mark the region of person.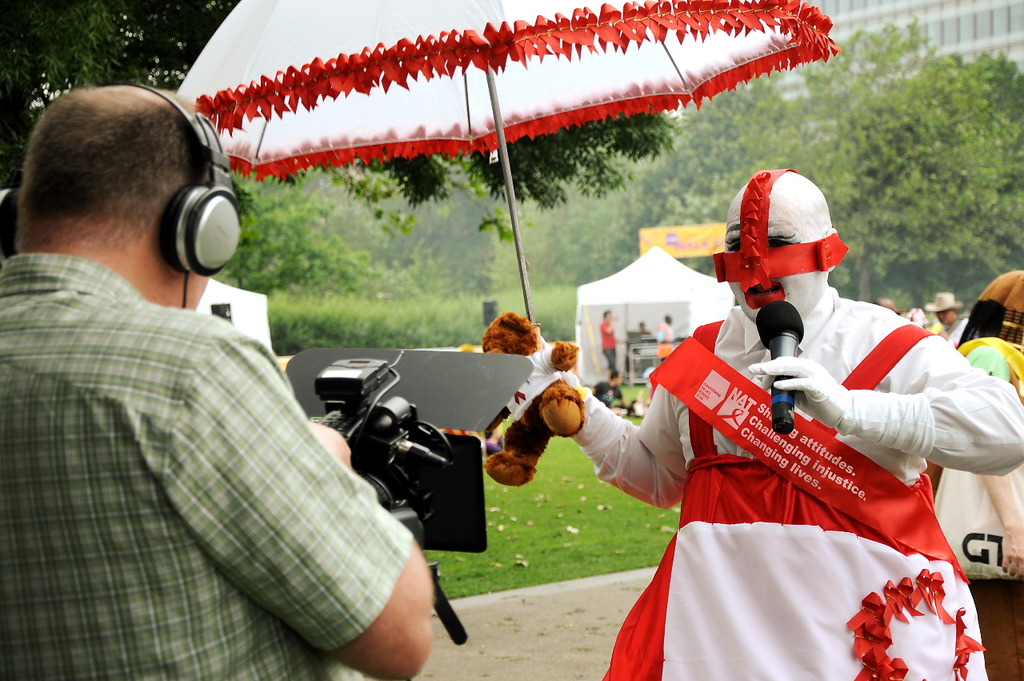
Region: bbox=(594, 310, 622, 377).
